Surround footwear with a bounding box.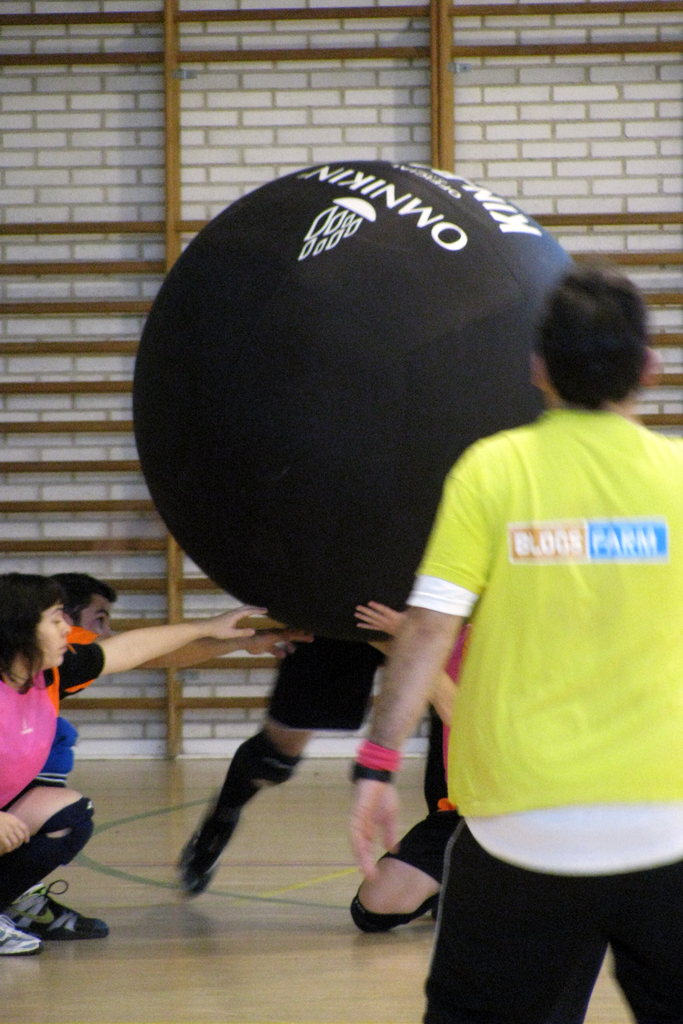
[left=0, top=910, right=45, bottom=950].
